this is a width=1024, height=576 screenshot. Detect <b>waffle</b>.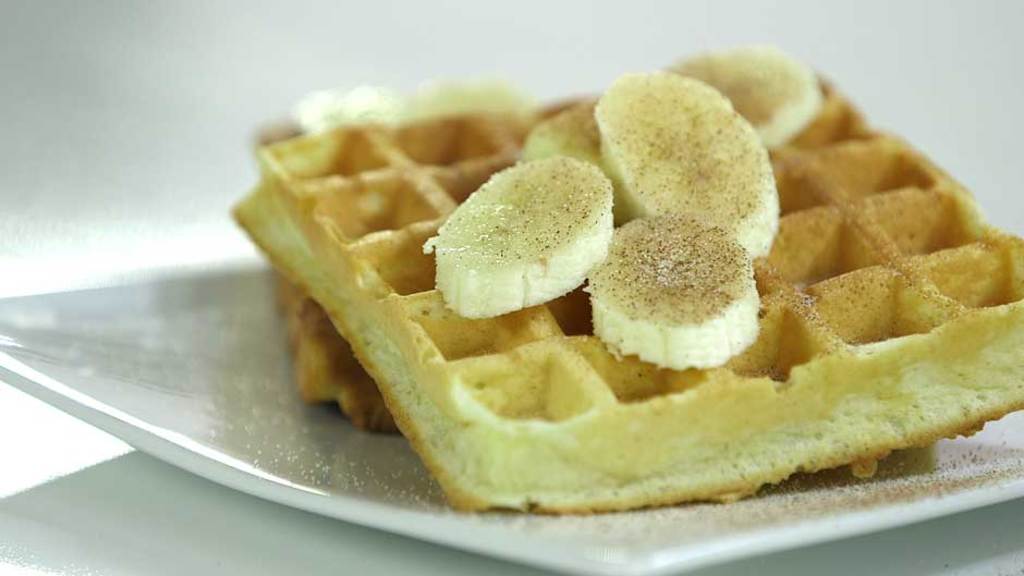
263:119:398:443.
